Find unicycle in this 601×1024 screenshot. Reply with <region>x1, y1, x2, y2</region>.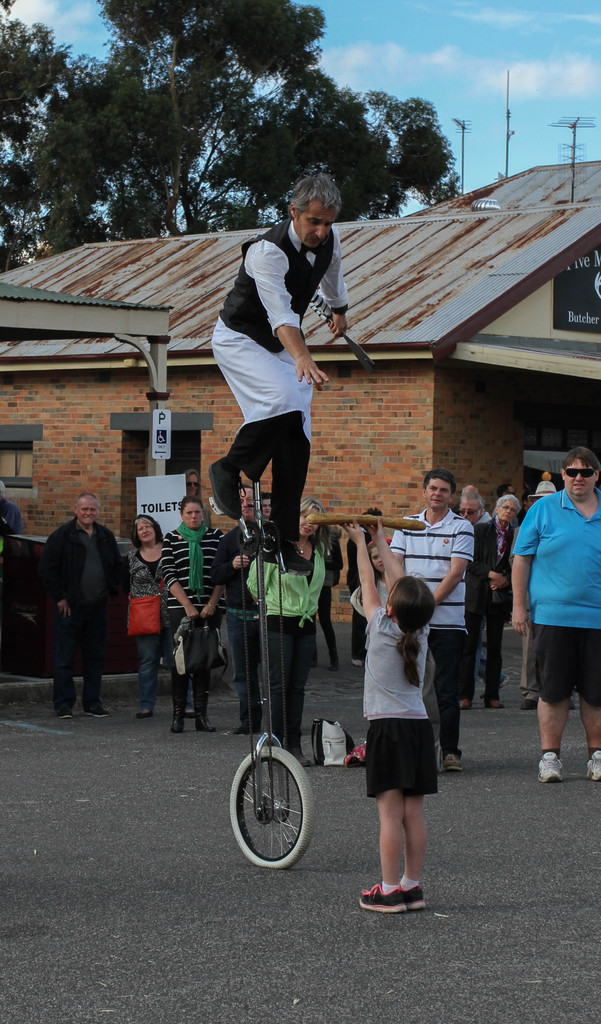
<region>228, 475, 316, 865</region>.
